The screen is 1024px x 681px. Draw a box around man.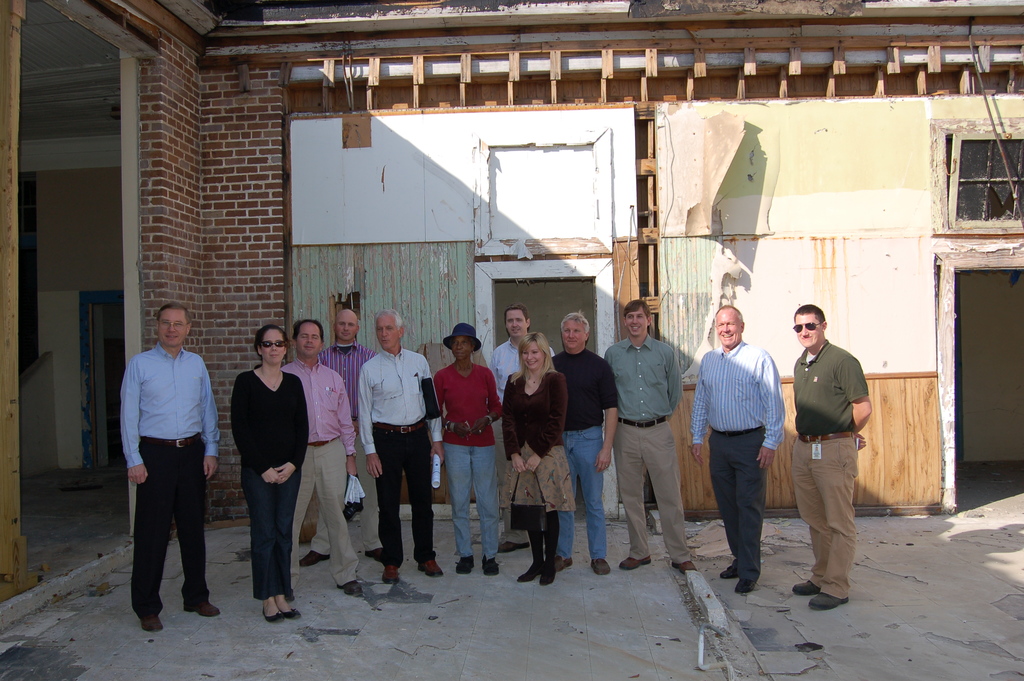
x1=282 y1=320 x2=363 y2=596.
